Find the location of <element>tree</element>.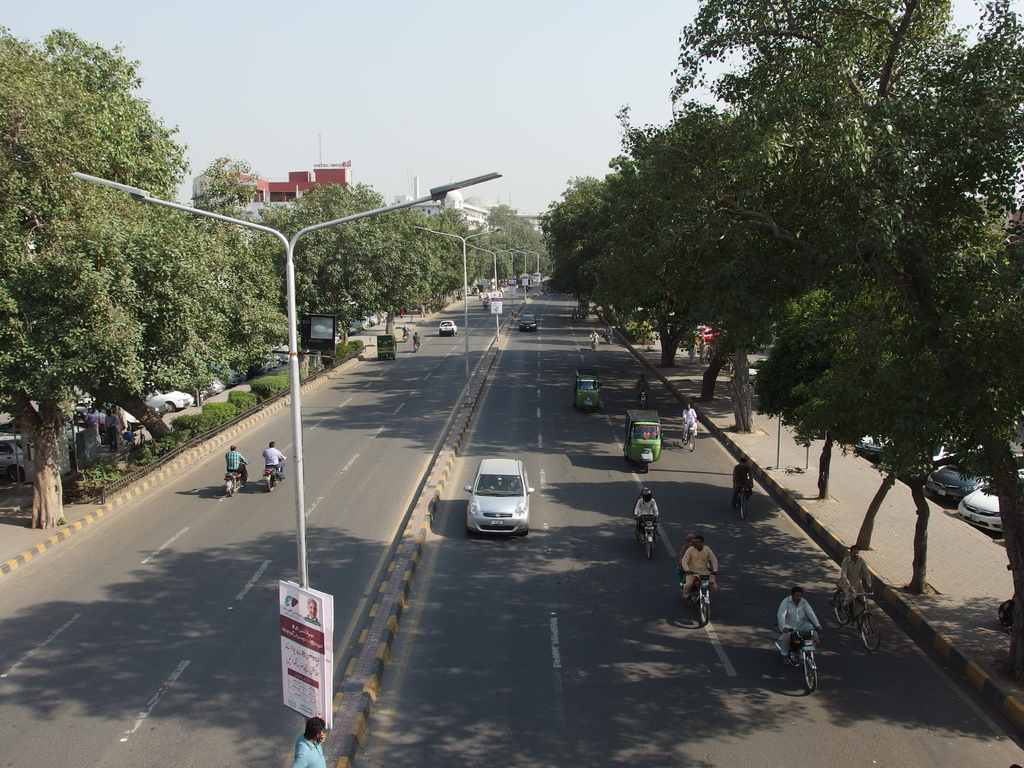
Location: 173:150:254:262.
